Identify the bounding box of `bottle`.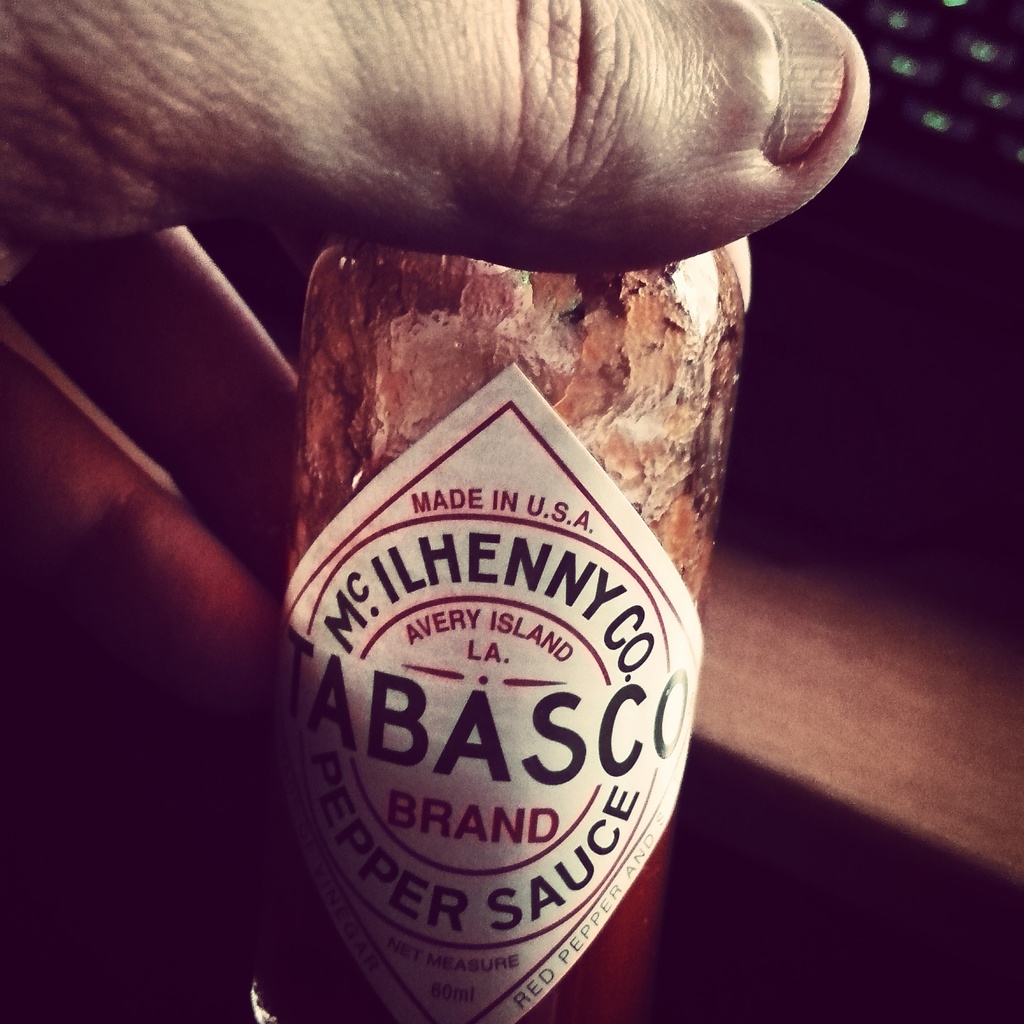
crop(266, 252, 747, 1023).
